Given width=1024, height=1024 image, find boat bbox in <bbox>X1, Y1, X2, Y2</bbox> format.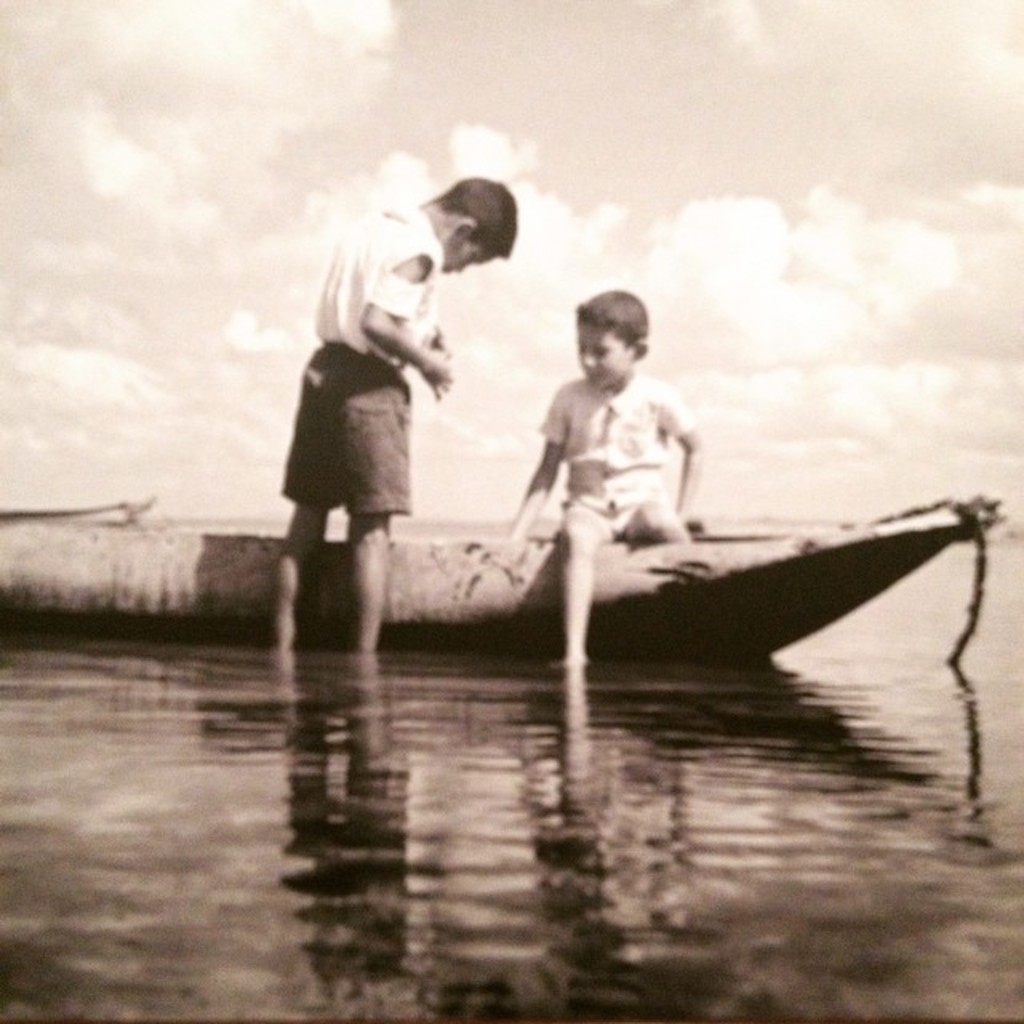
<bbox>3, 501, 1006, 654</bbox>.
